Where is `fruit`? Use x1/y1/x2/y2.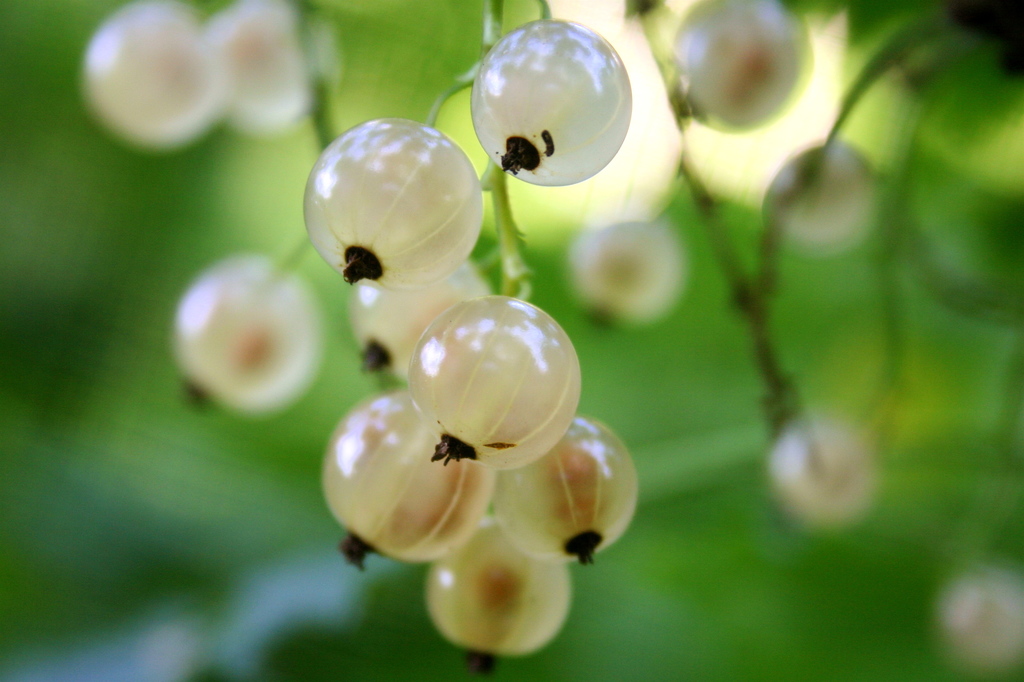
303/115/485/289.
